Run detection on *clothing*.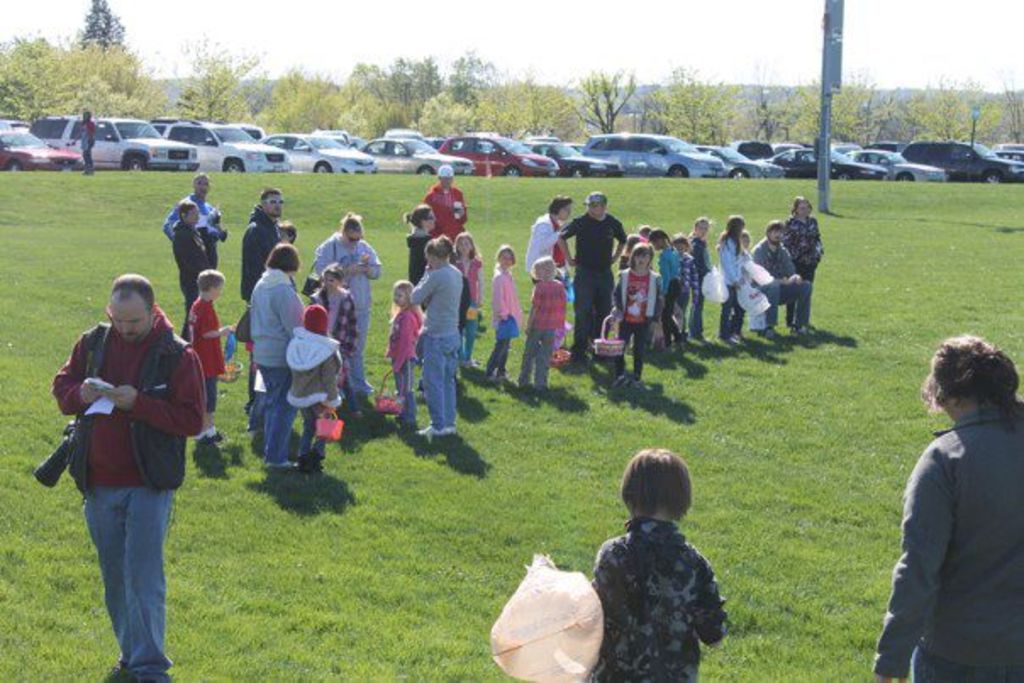
Result: 785/215/824/322.
